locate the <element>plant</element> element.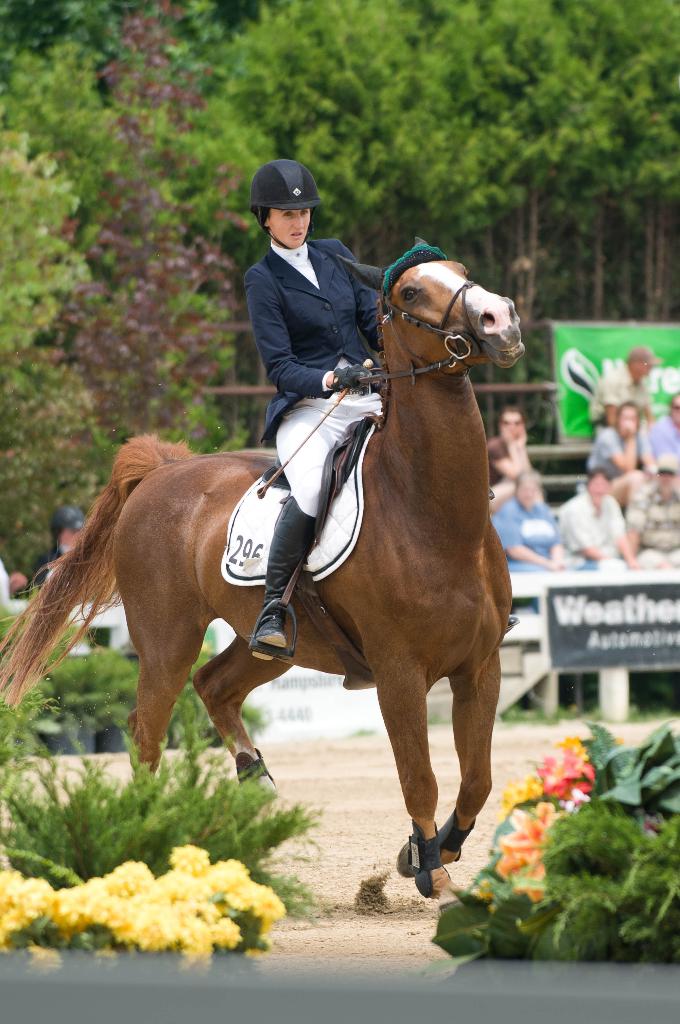
Element bbox: box=[0, 724, 313, 924].
